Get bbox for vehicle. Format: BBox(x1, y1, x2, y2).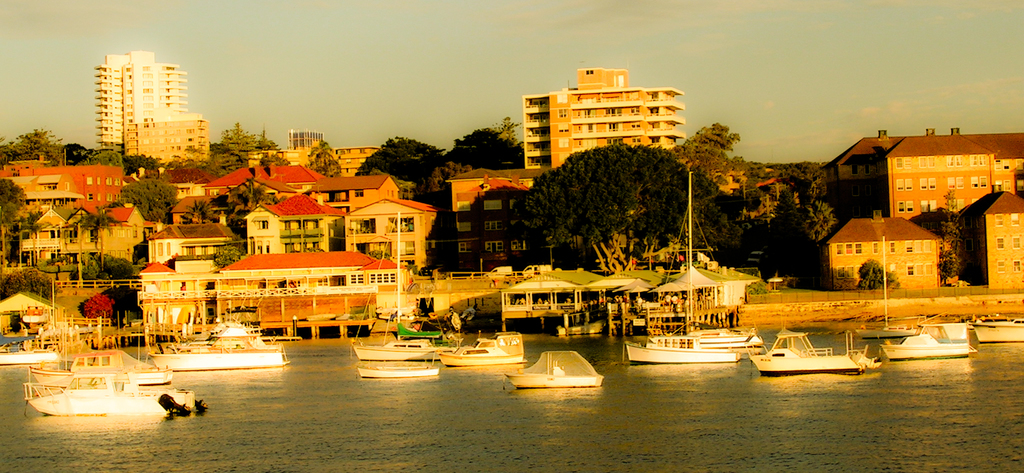
BBox(625, 335, 746, 363).
